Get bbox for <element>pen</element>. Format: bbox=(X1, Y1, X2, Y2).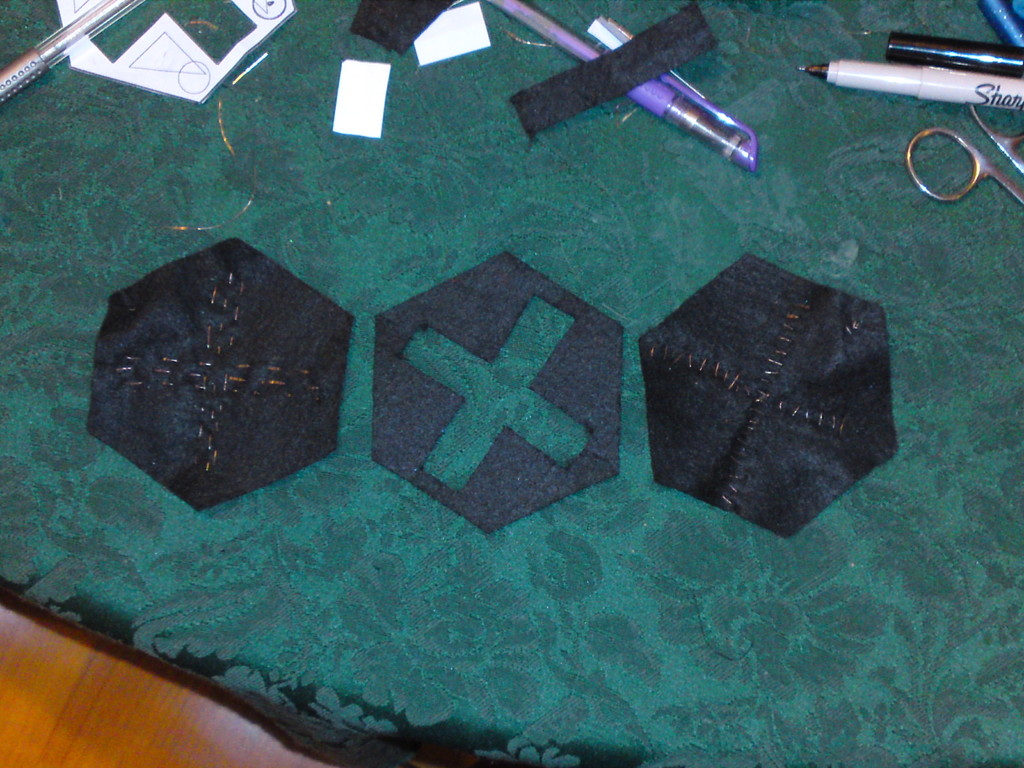
bbox=(489, 0, 762, 170).
